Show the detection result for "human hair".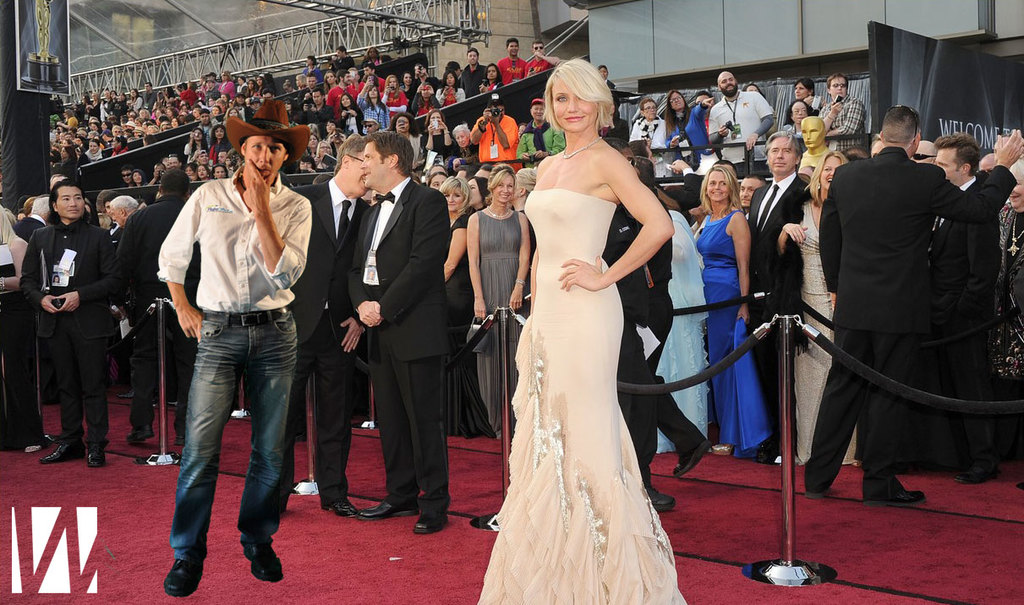
[left=825, top=70, right=851, bottom=98].
